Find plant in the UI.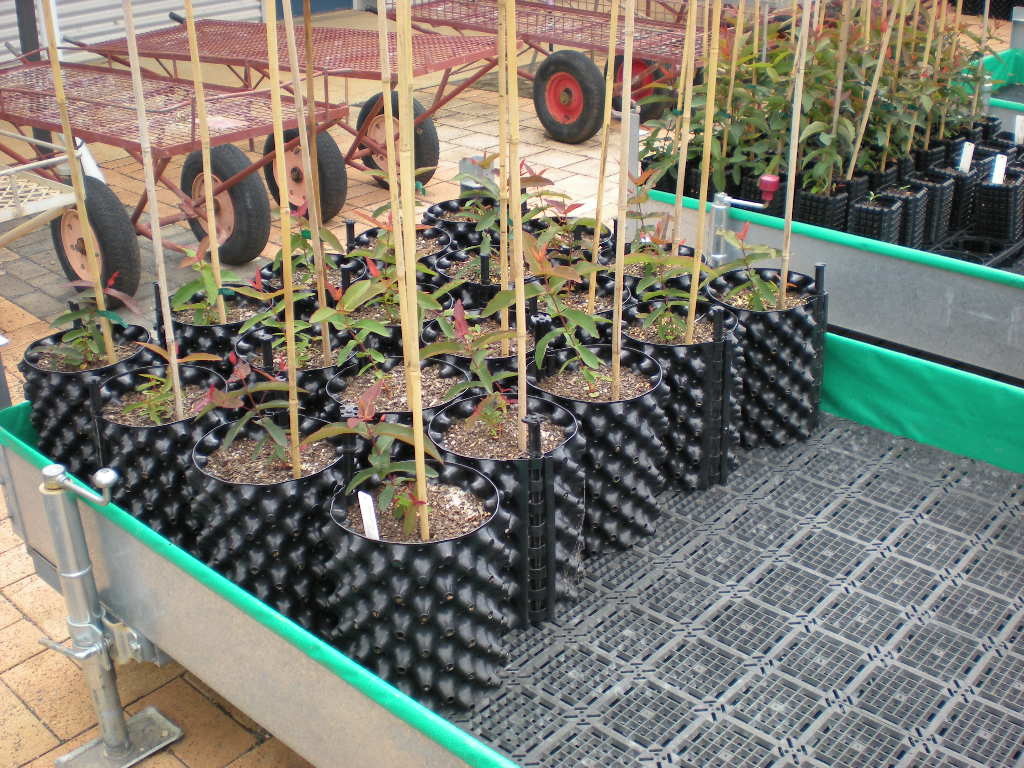
UI element at x1=433 y1=304 x2=541 y2=427.
